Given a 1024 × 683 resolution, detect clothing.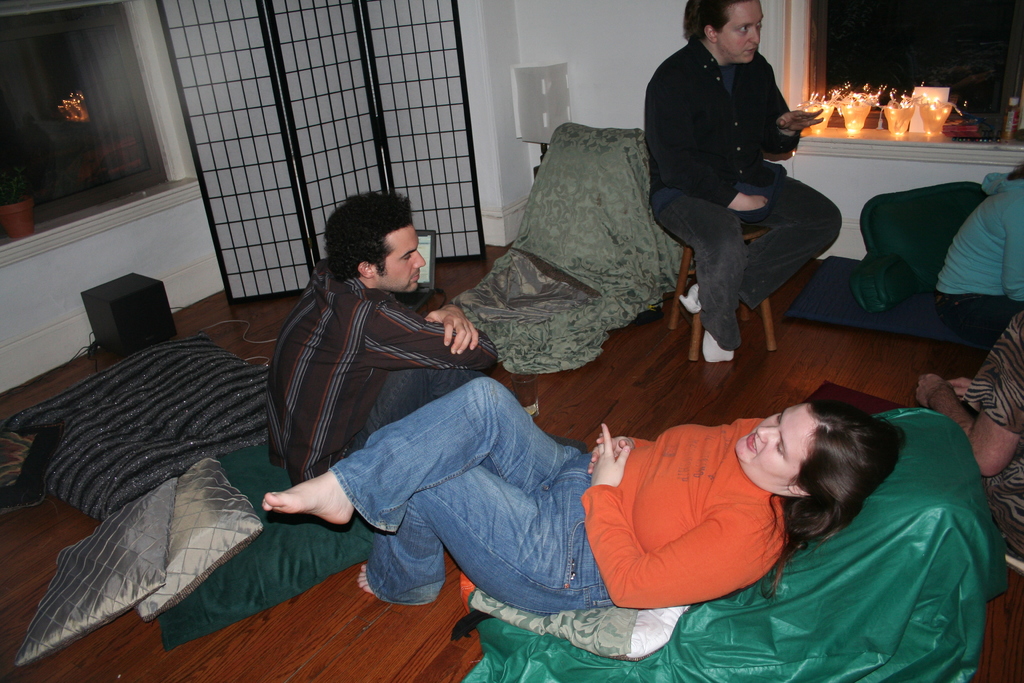
932/164/1023/348.
